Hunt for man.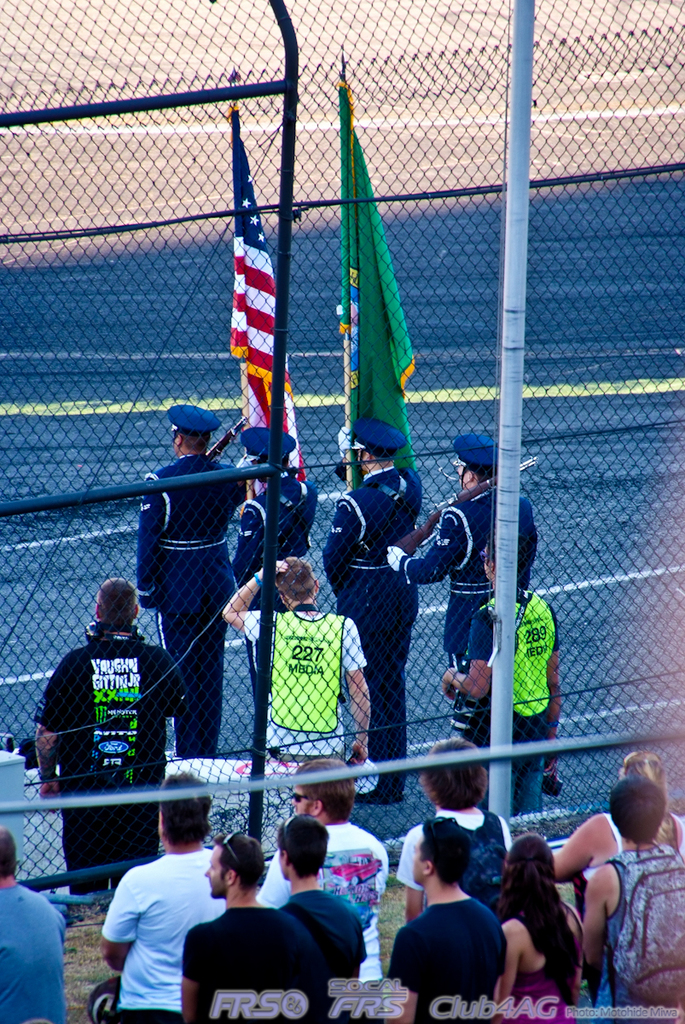
Hunted down at <box>246,433,311,677</box>.
